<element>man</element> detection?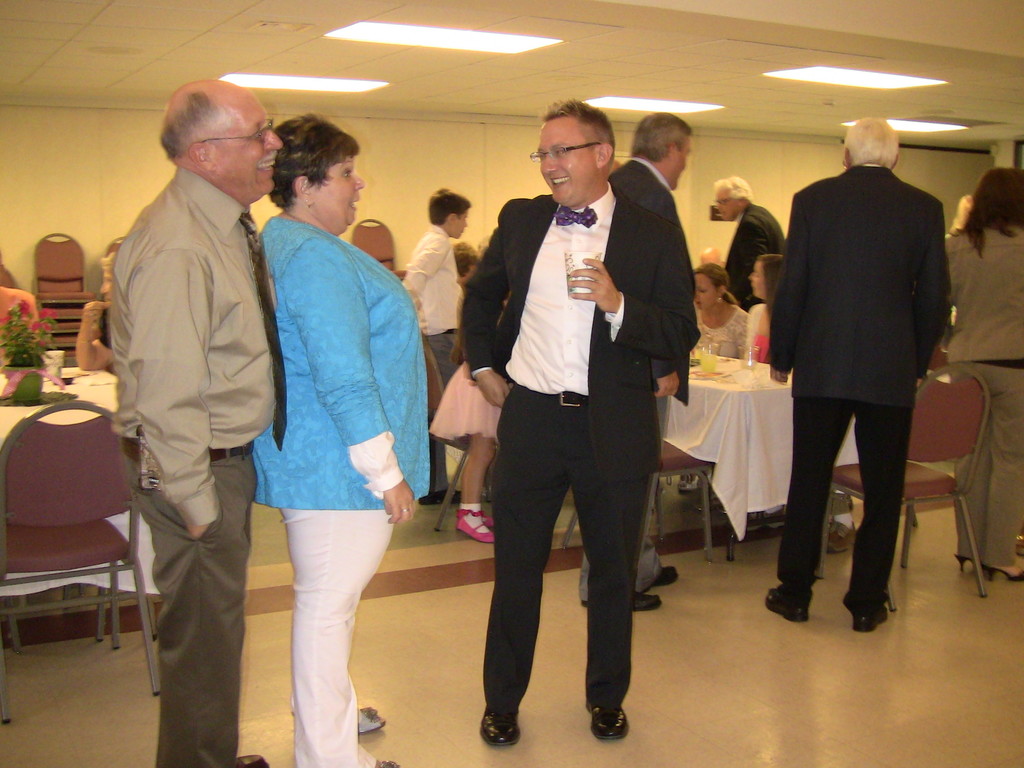
region(390, 185, 475, 516)
